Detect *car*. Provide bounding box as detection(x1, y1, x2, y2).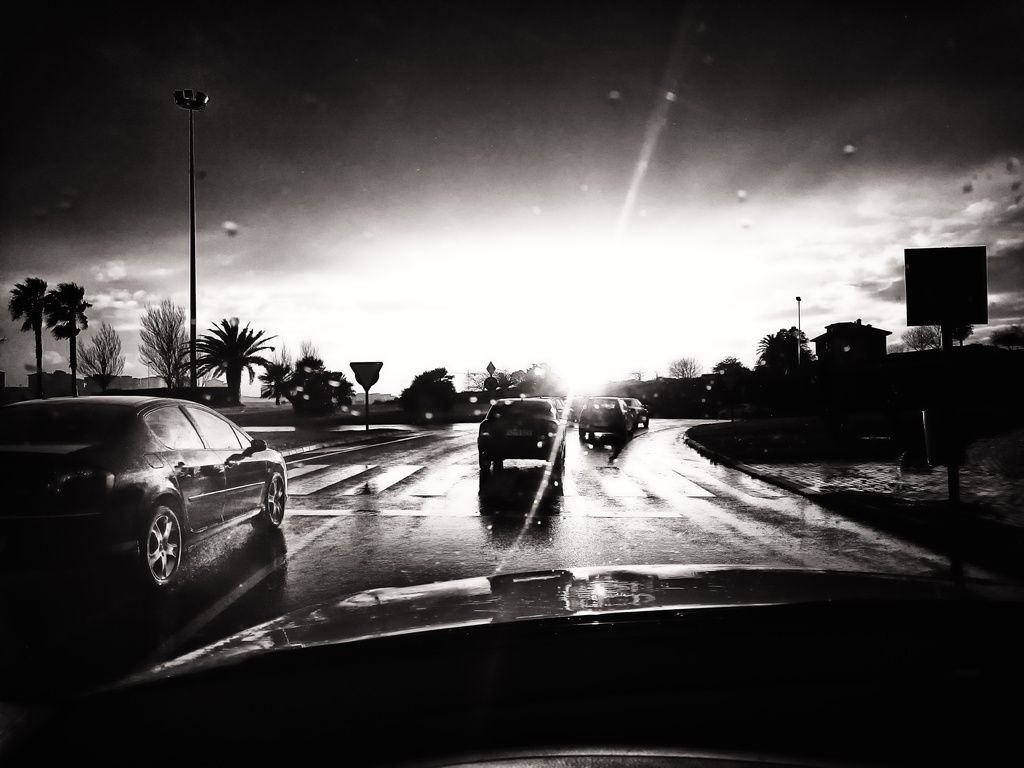
detection(0, 0, 1023, 767).
